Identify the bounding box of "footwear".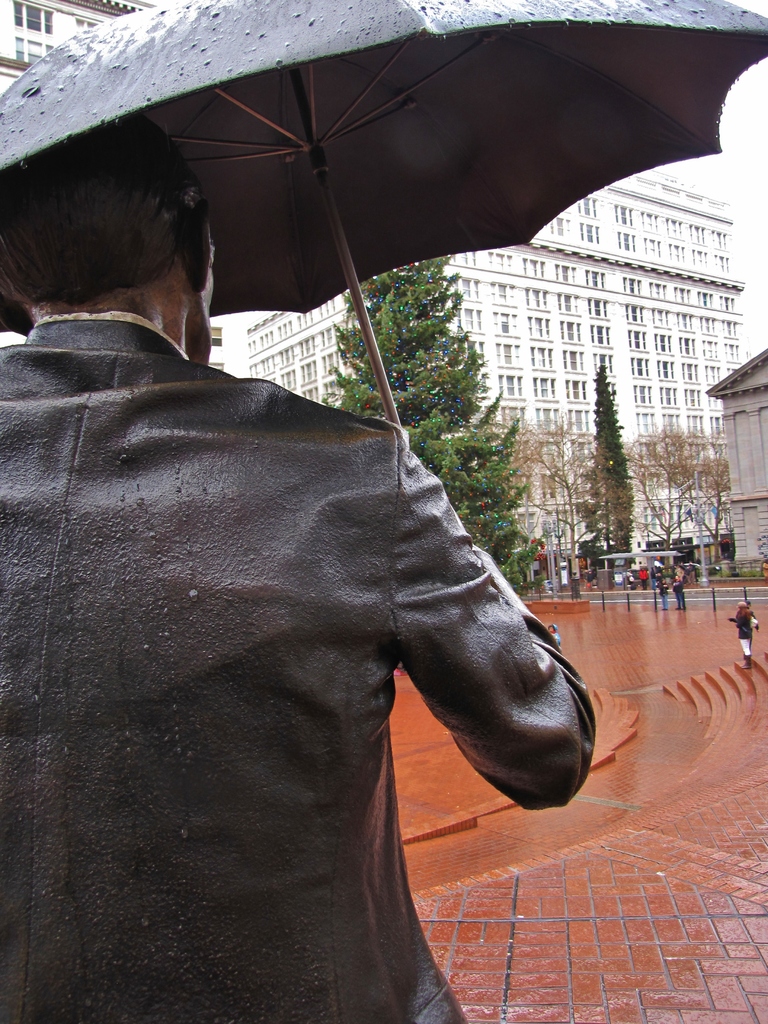
detection(683, 608, 687, 612).
